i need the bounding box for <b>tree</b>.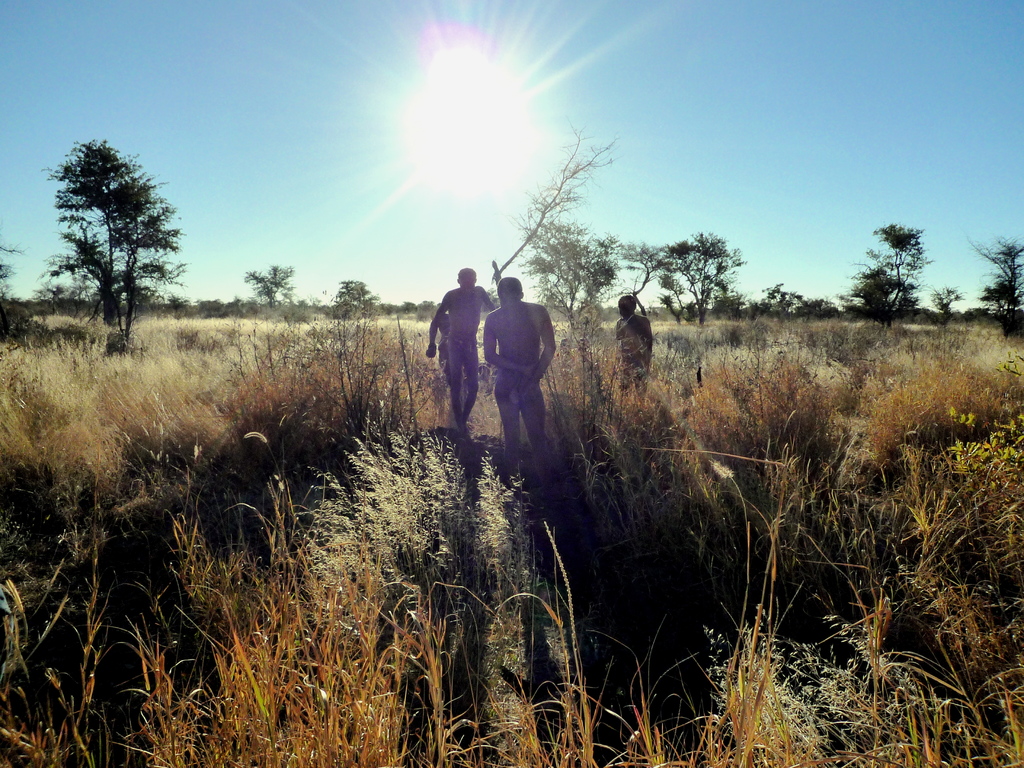
Here it is: 44, 126, 186, 357.
